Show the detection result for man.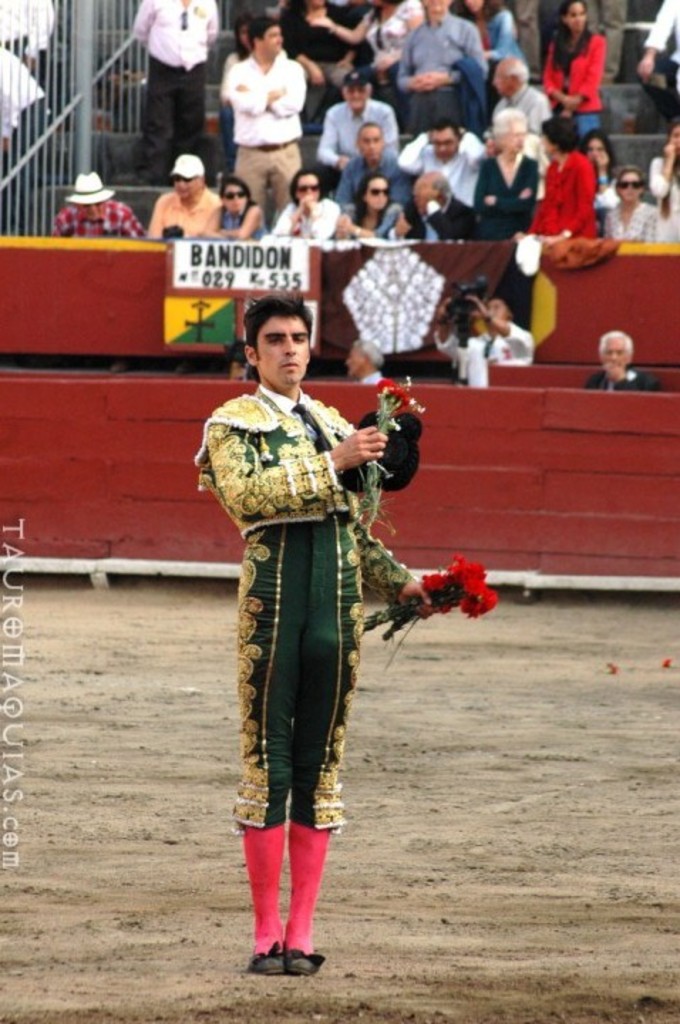
<region>398, 114, 494, 196</region>.
